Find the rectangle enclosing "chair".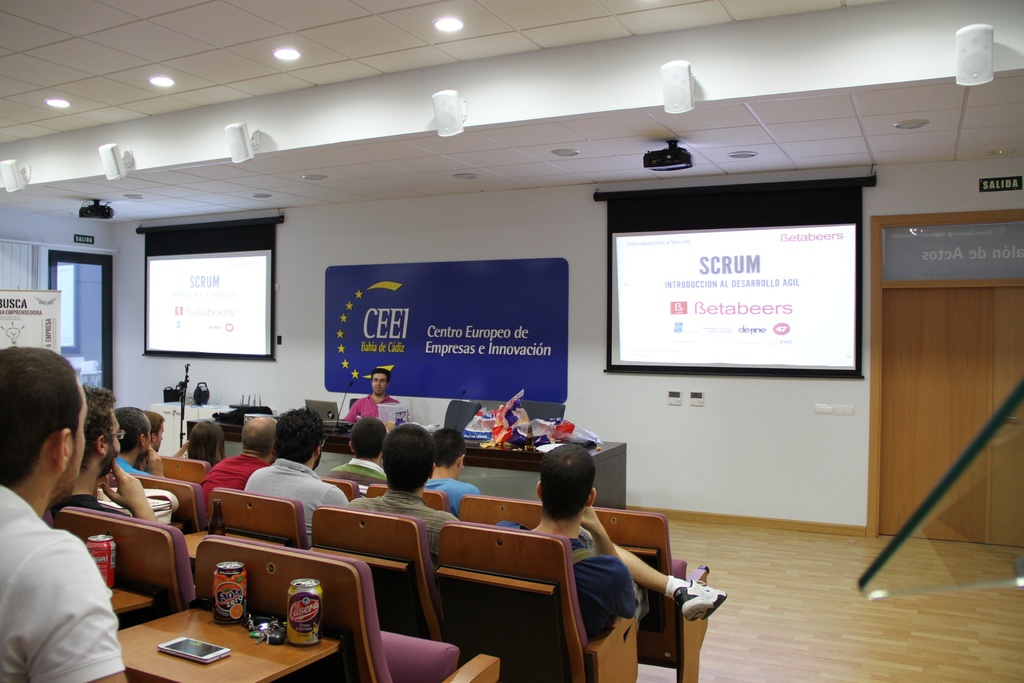
<box>588,504,712,682</box>.
